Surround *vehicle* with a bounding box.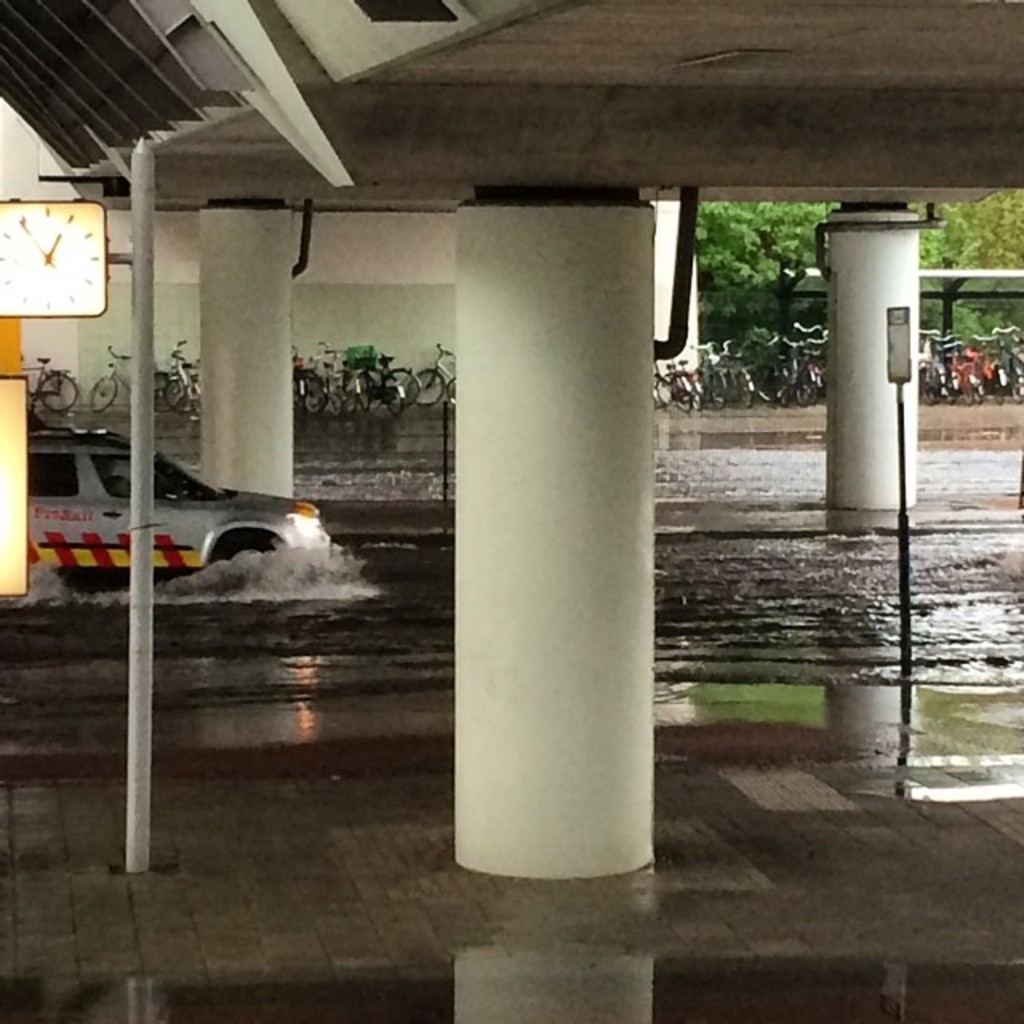
(x1=24, y1=432, x2=355, y2=600).
